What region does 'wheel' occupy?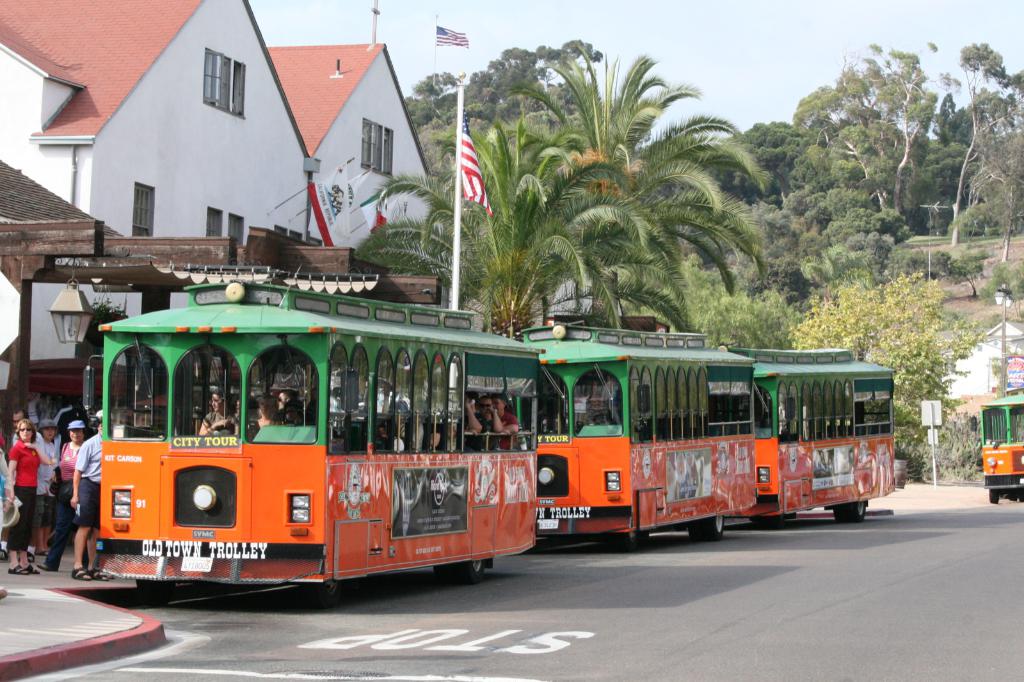
box=[433, 564, 461, 583].
